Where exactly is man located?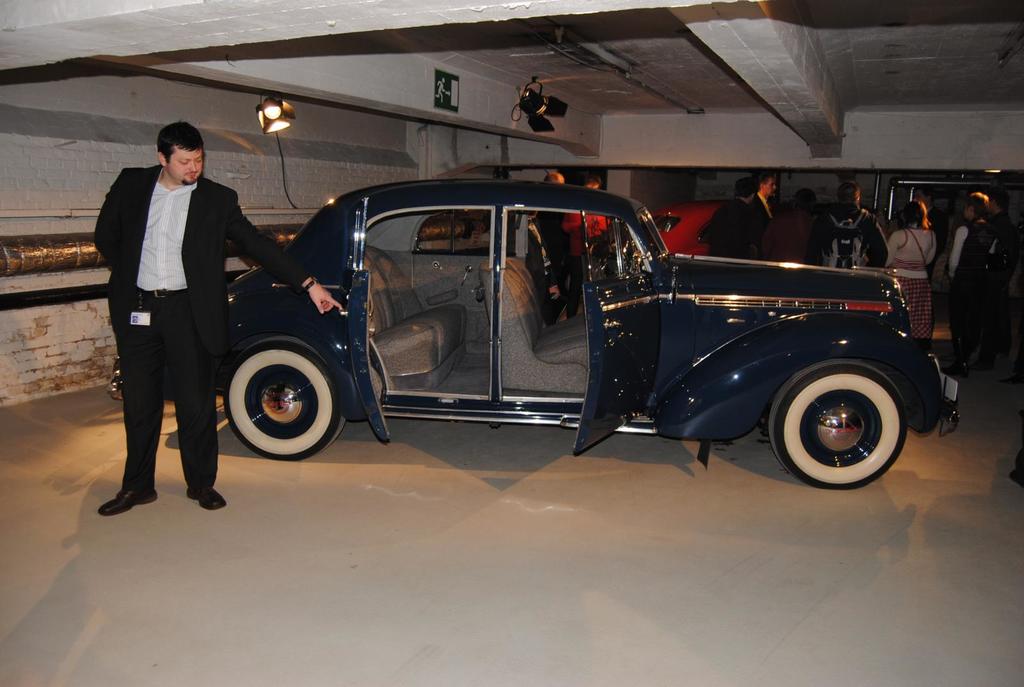
Its bounding box is (104,103,303,492).
